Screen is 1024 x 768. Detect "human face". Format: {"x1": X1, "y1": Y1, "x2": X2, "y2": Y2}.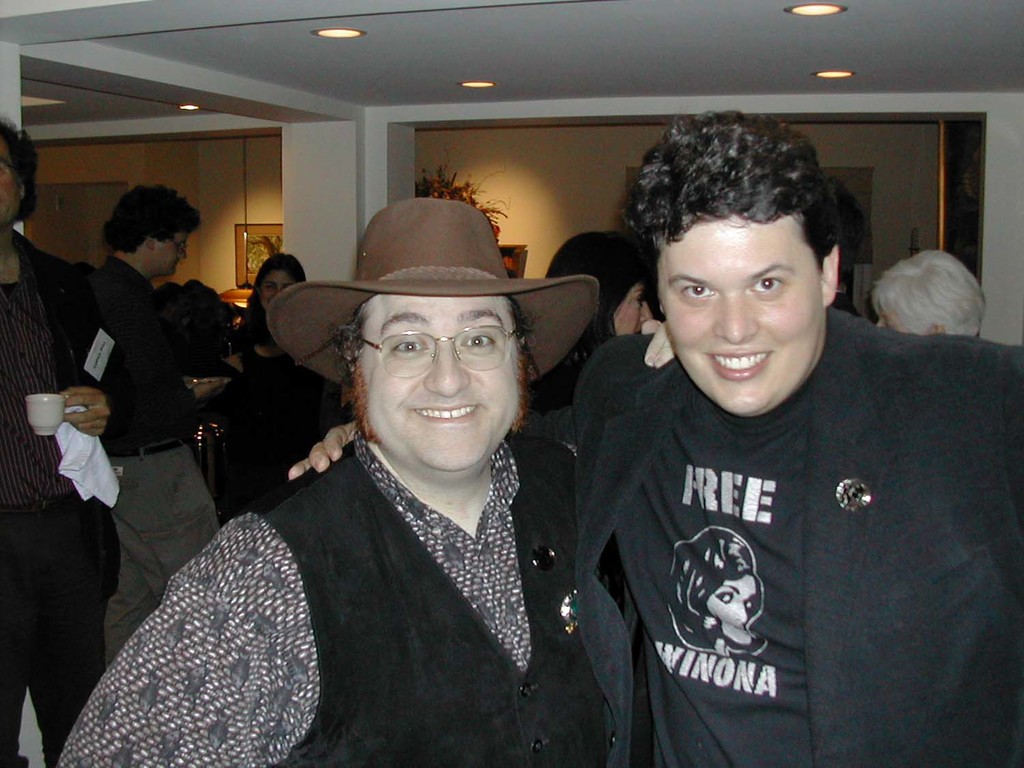
{"x1": 362, "y1": 293, "x2": 515, "y2": 472}.
